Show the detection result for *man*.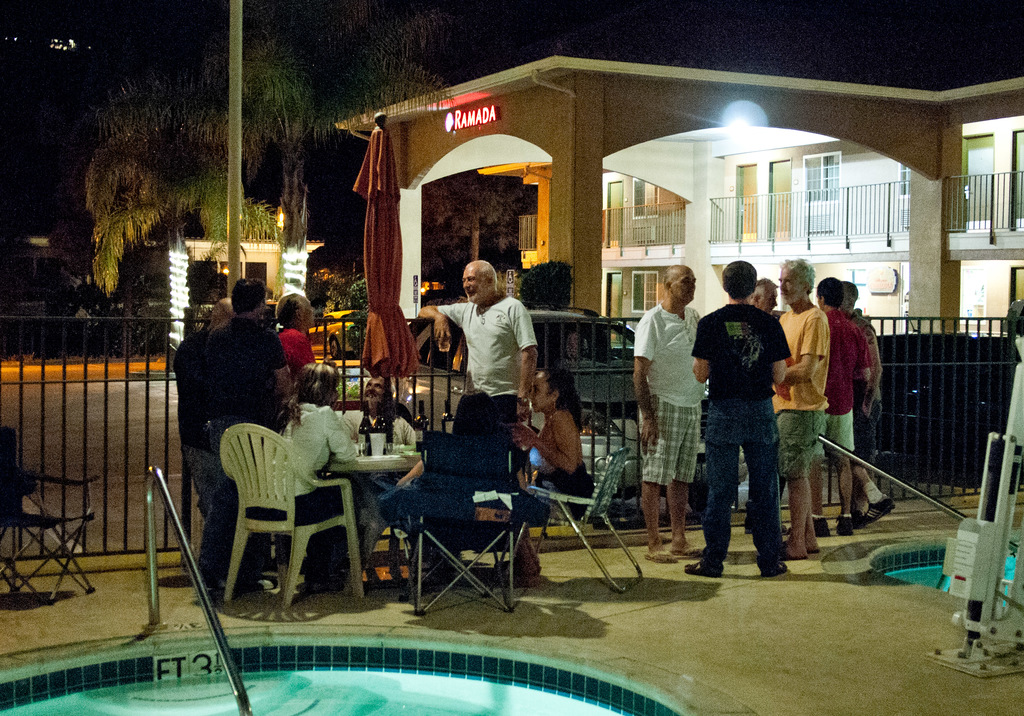
339/376/414/453.
